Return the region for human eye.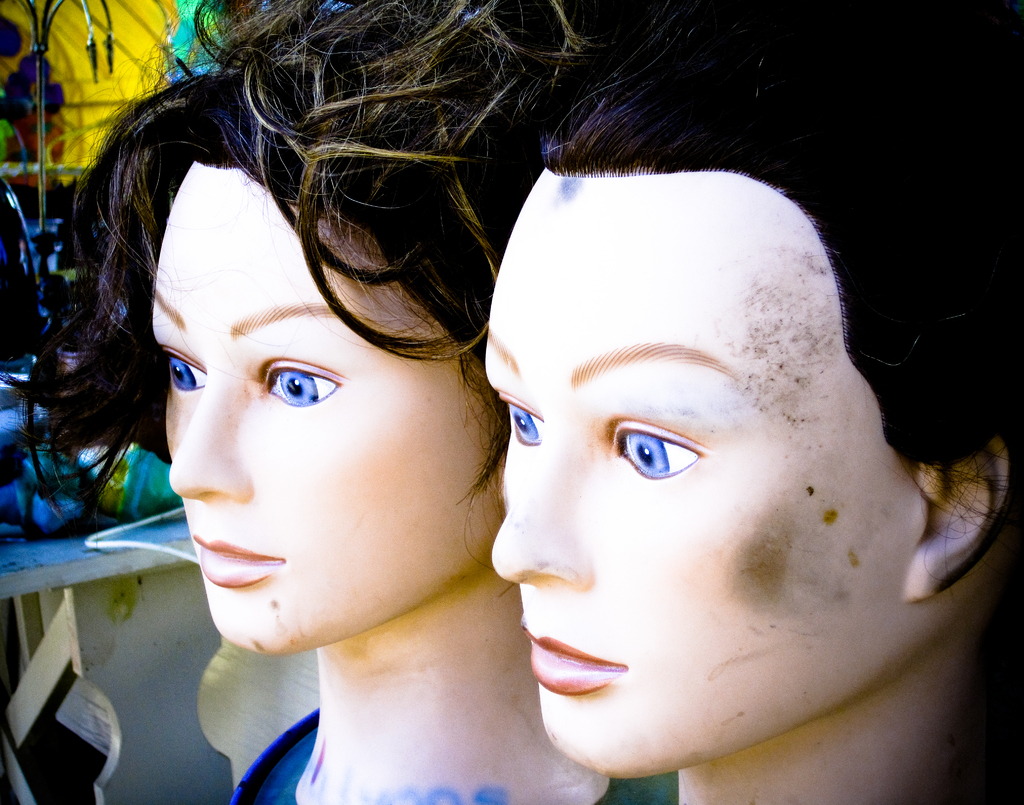
<bbox>619, 409, 714, 497</bbox>.
